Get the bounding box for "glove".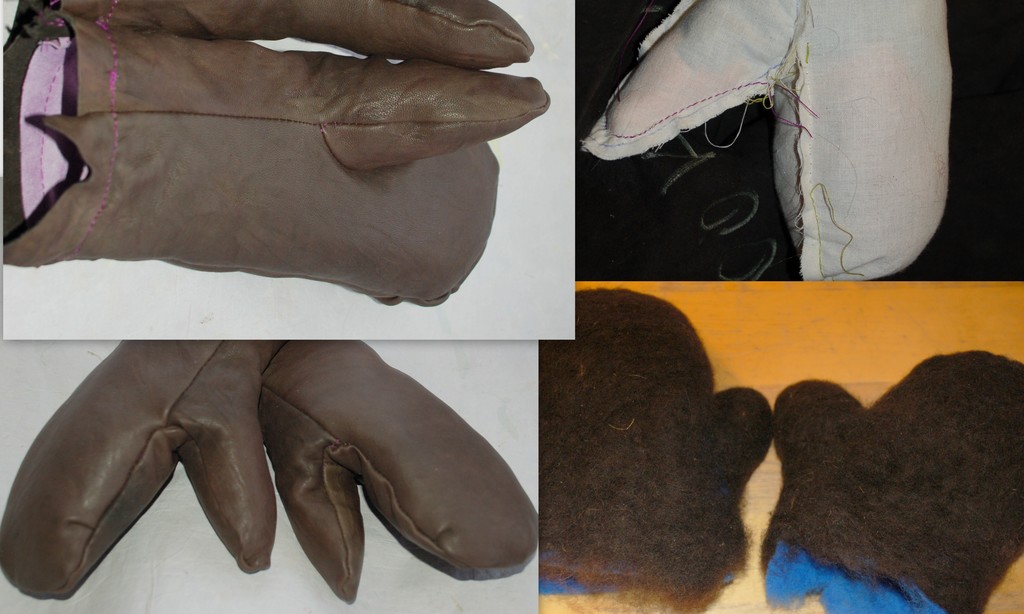
BBox(259, 333, 547, 599).
